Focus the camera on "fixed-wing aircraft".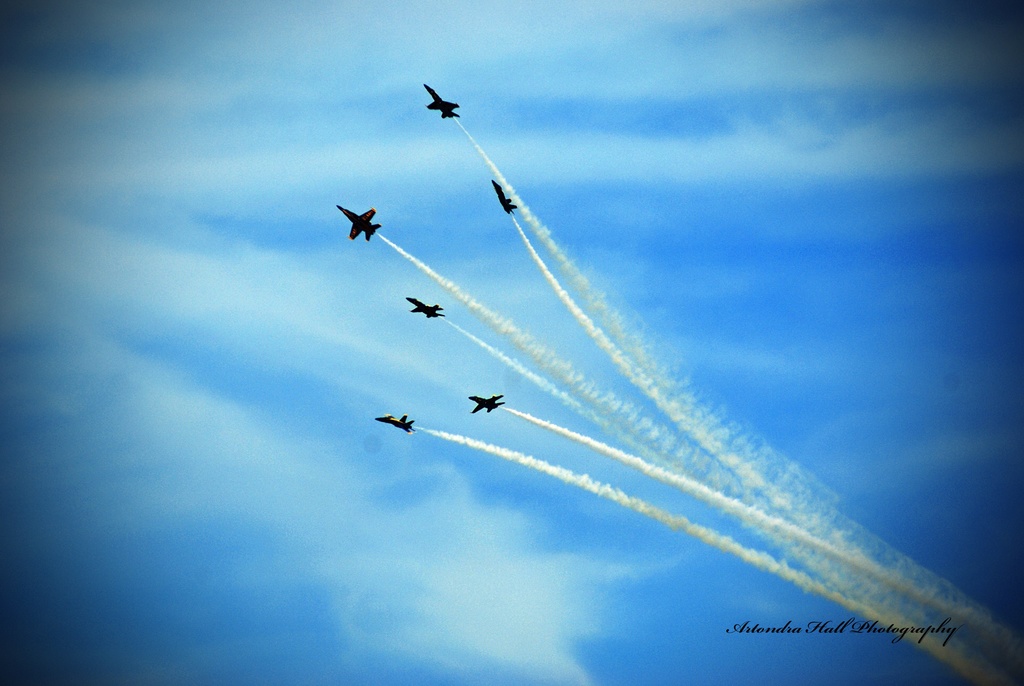
Focus region: 491/179/522/215.
